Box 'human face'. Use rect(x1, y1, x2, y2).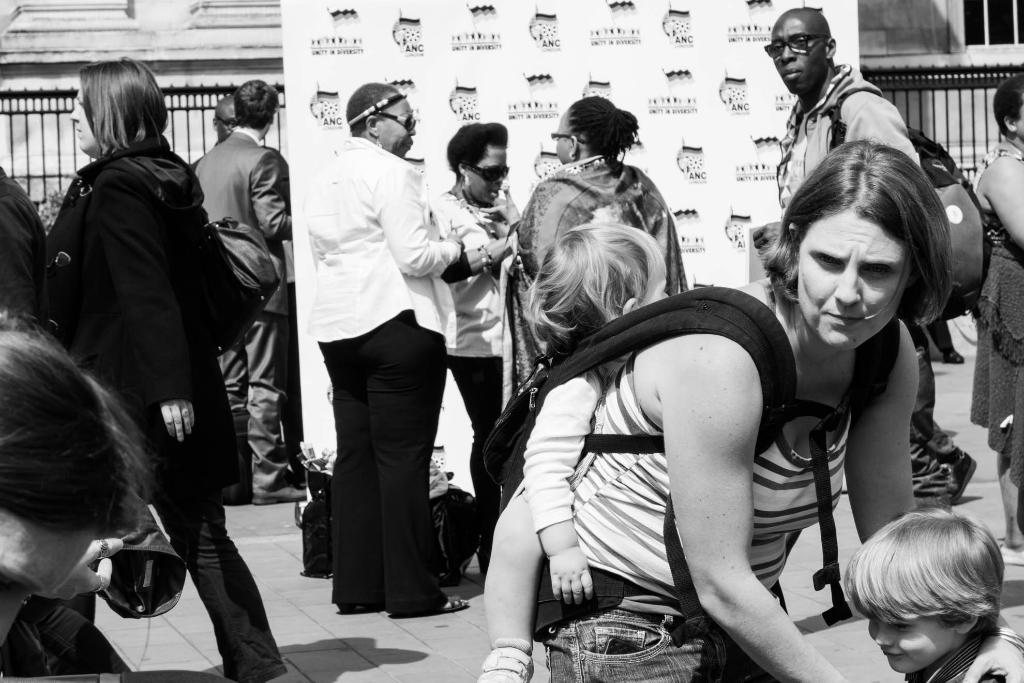
rect(557, 115, 570, 164).
